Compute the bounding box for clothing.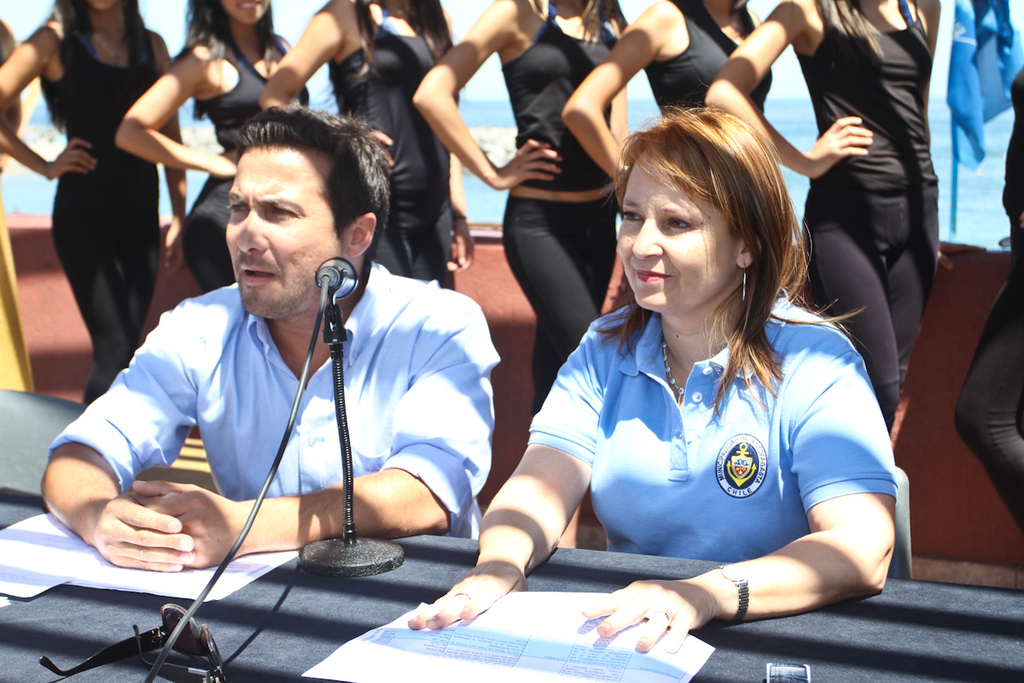
(left=54, top=9, right=160, bottom=400).
